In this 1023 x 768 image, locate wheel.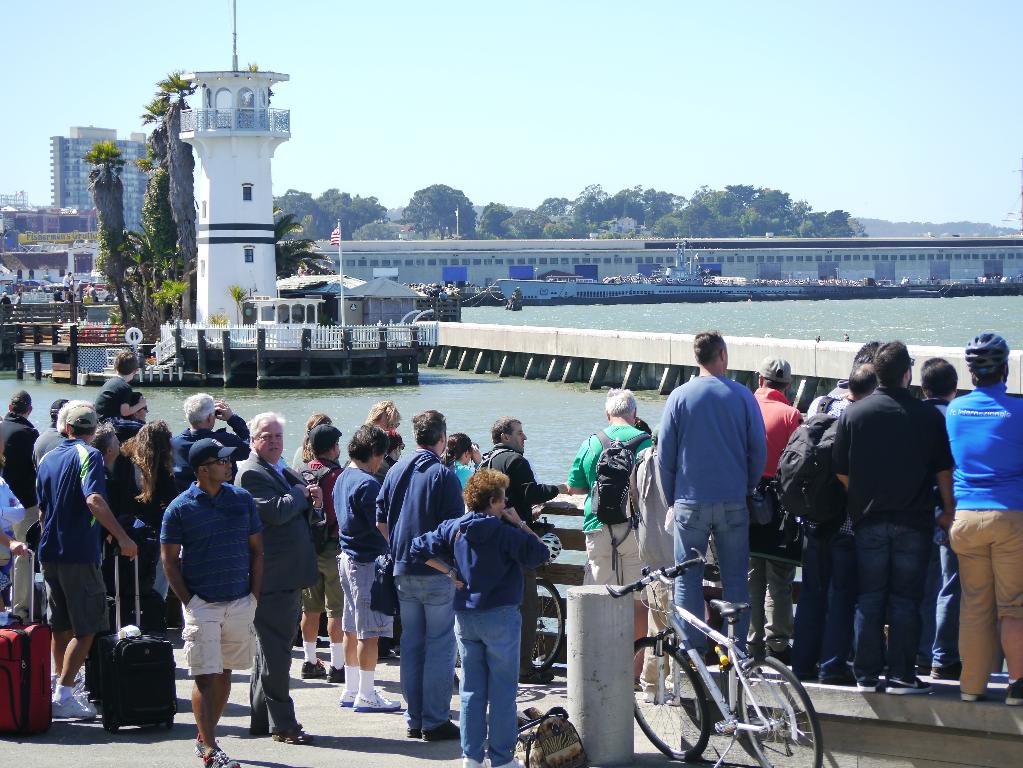
Bounding box: box(109, 721, 117, 732).
